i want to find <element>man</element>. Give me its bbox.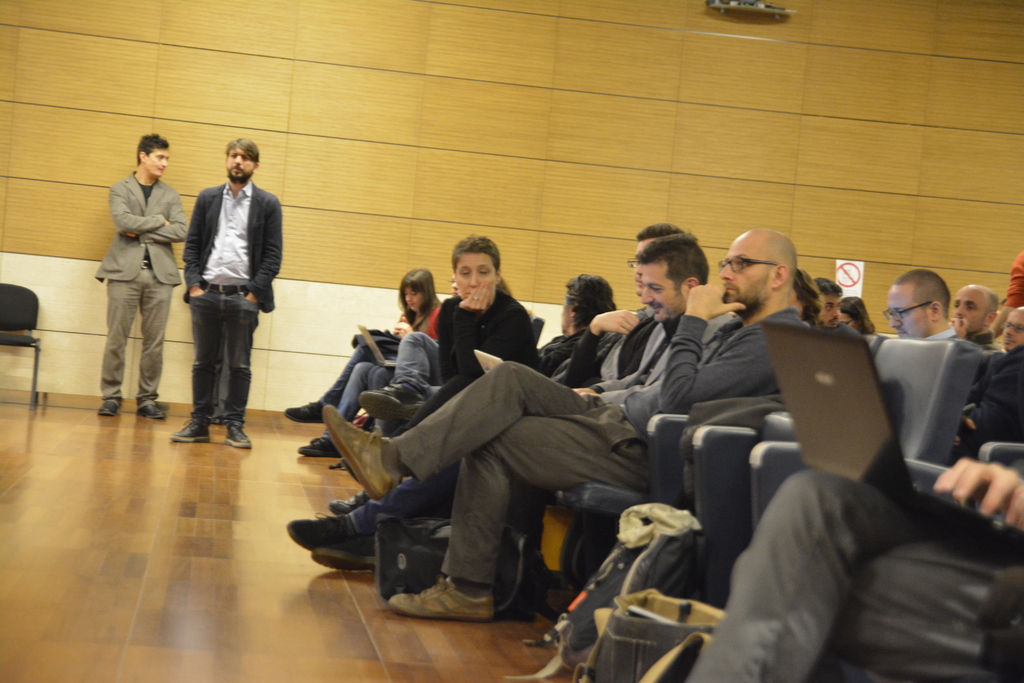
[x1=328, y1=226, x2=536, y2=509].
